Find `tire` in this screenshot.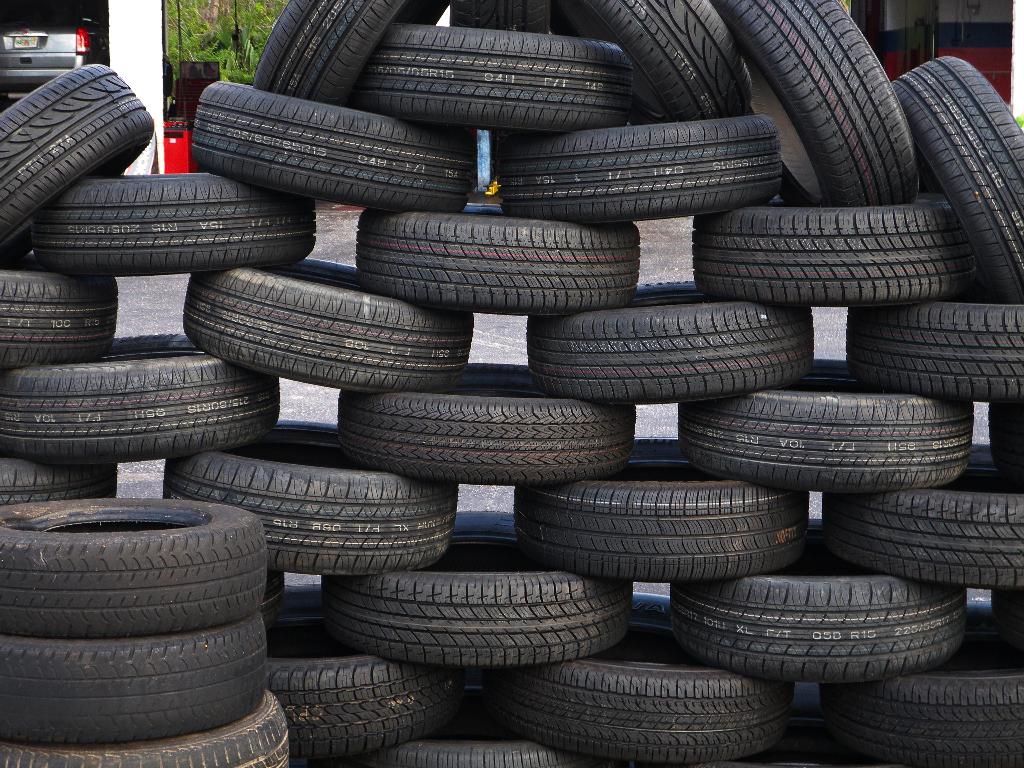
The bounding box for `tire` is select_region(691, 683, 858, 767).
